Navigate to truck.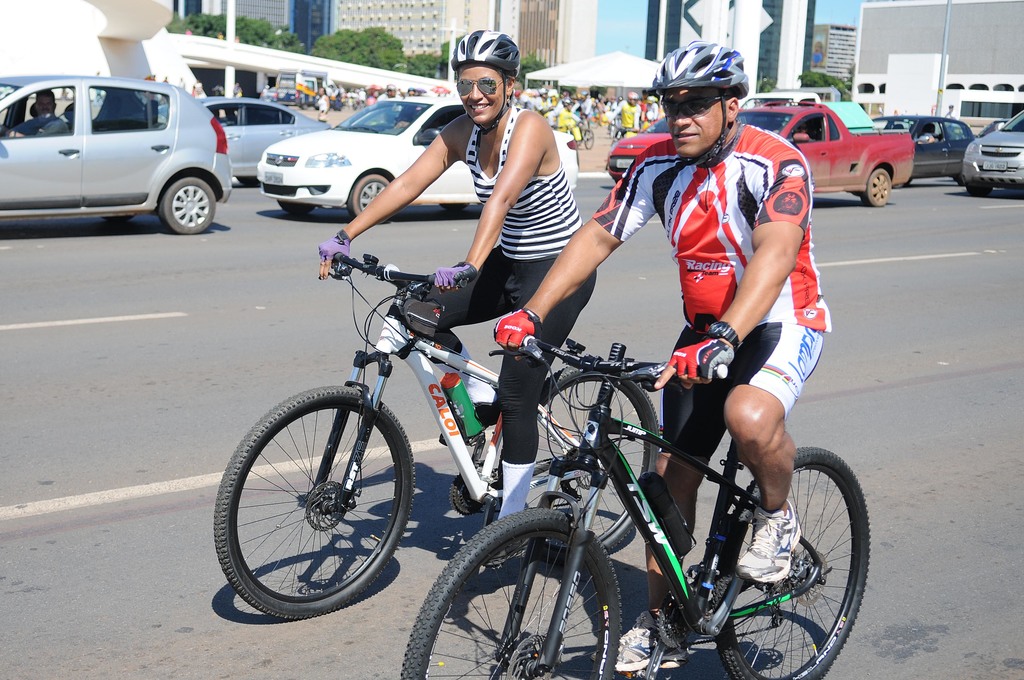
Navigation target: 15, 72, 204, 238.
